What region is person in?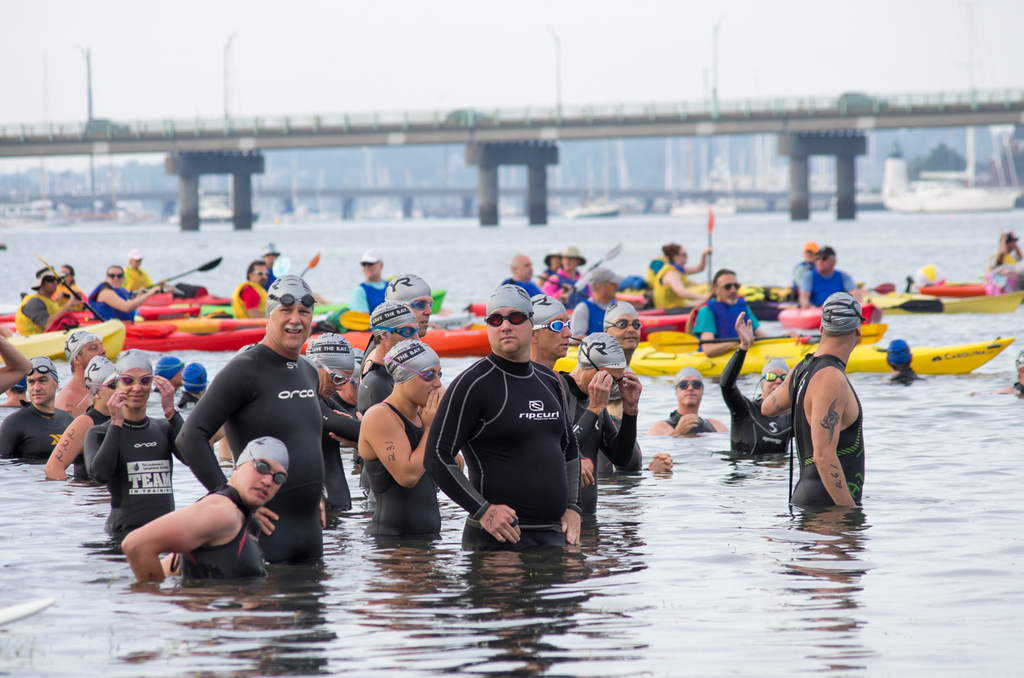
x1=714, y1=311, x2=799, y2=456.
